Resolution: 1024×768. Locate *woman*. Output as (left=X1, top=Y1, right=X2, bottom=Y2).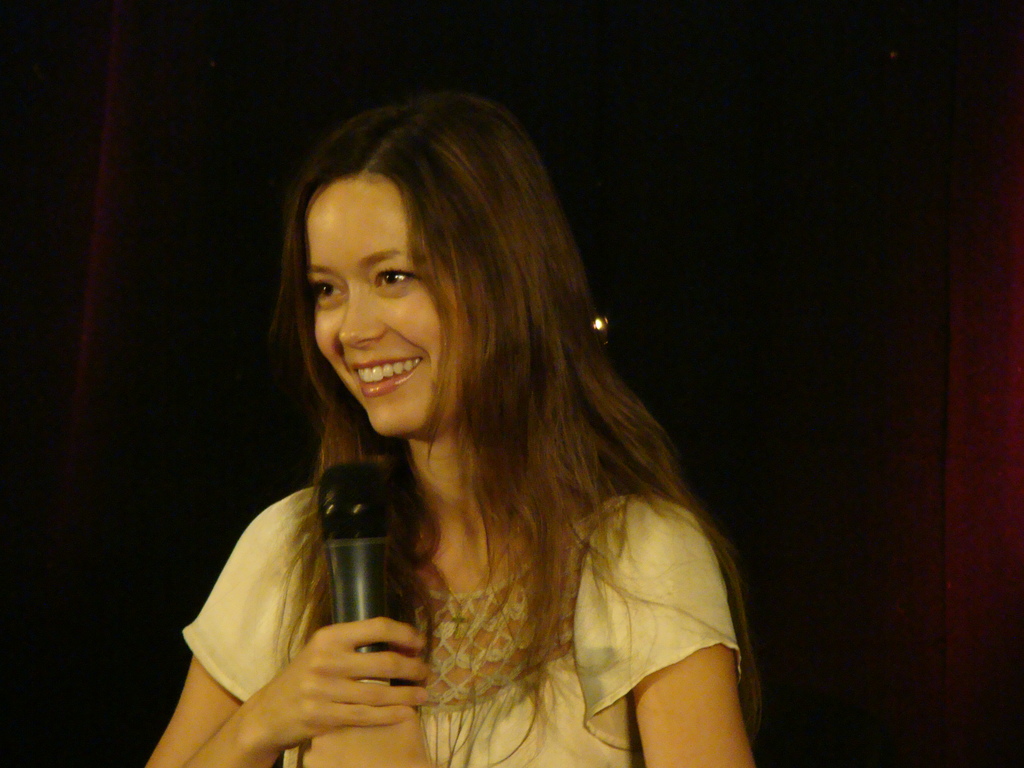
(left=151, top=93, right=758, bottom=767).
